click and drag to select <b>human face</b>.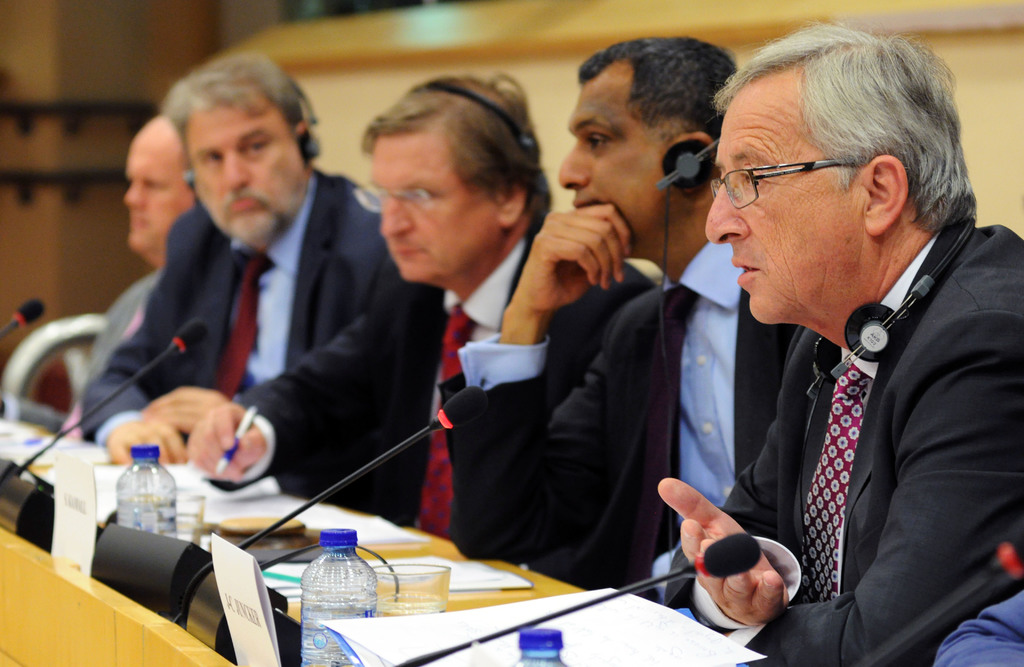
Selection: Rect(704, 90, 864, 326).
